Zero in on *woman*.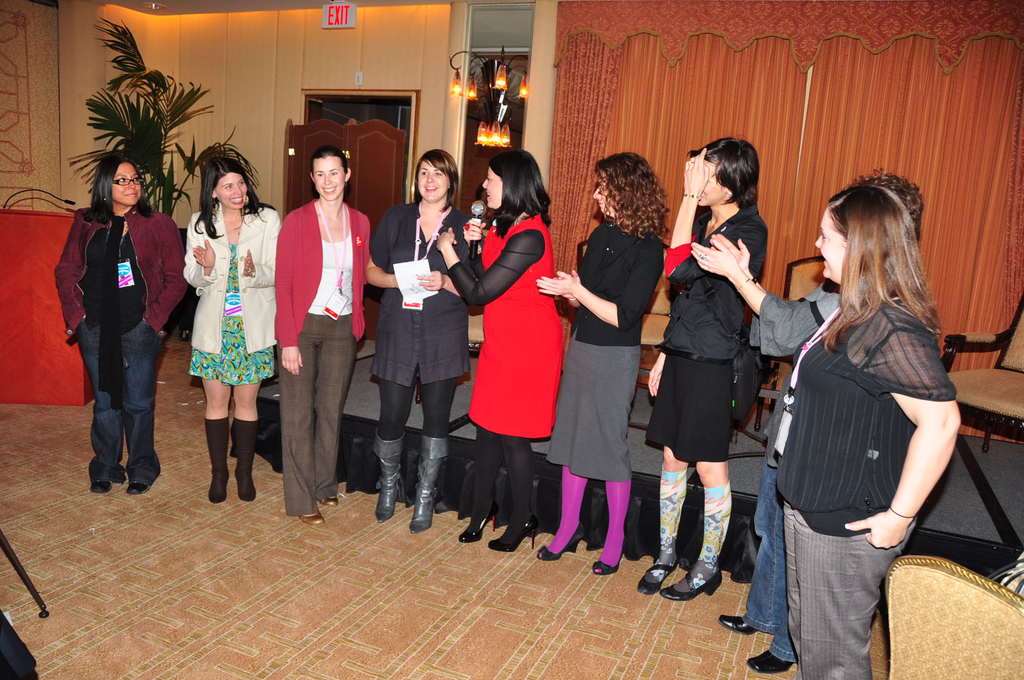
Zeroed in: locate(275, 145, 375, 524).
